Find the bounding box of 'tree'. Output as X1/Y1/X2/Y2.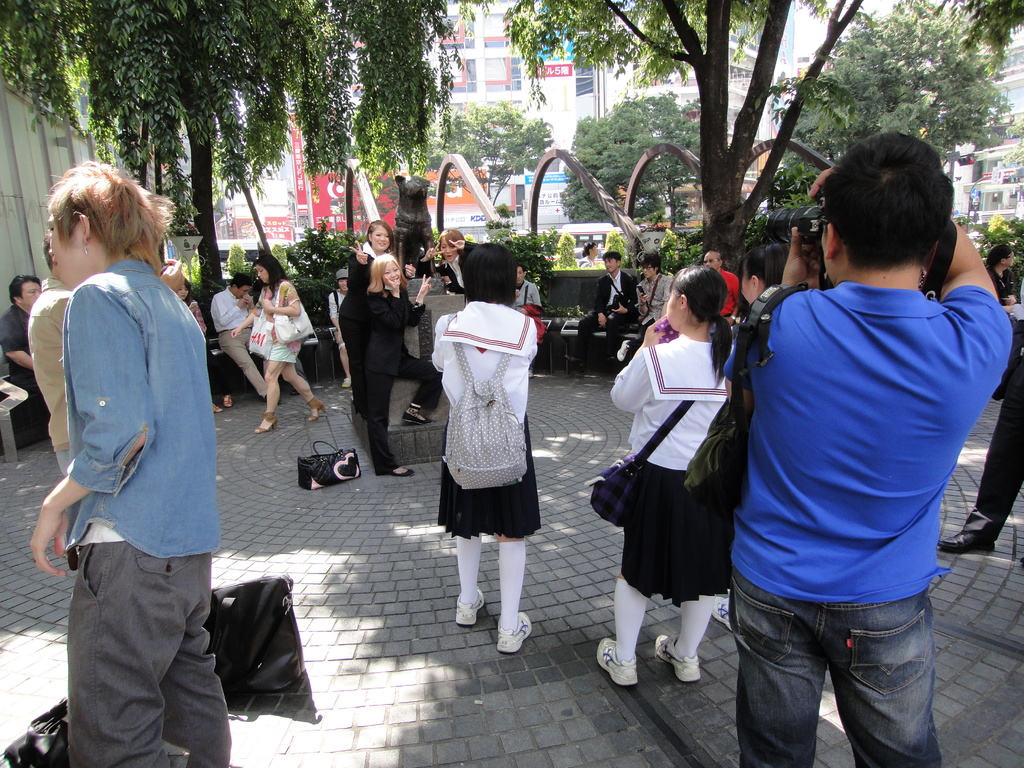
968/209/1021/307.
